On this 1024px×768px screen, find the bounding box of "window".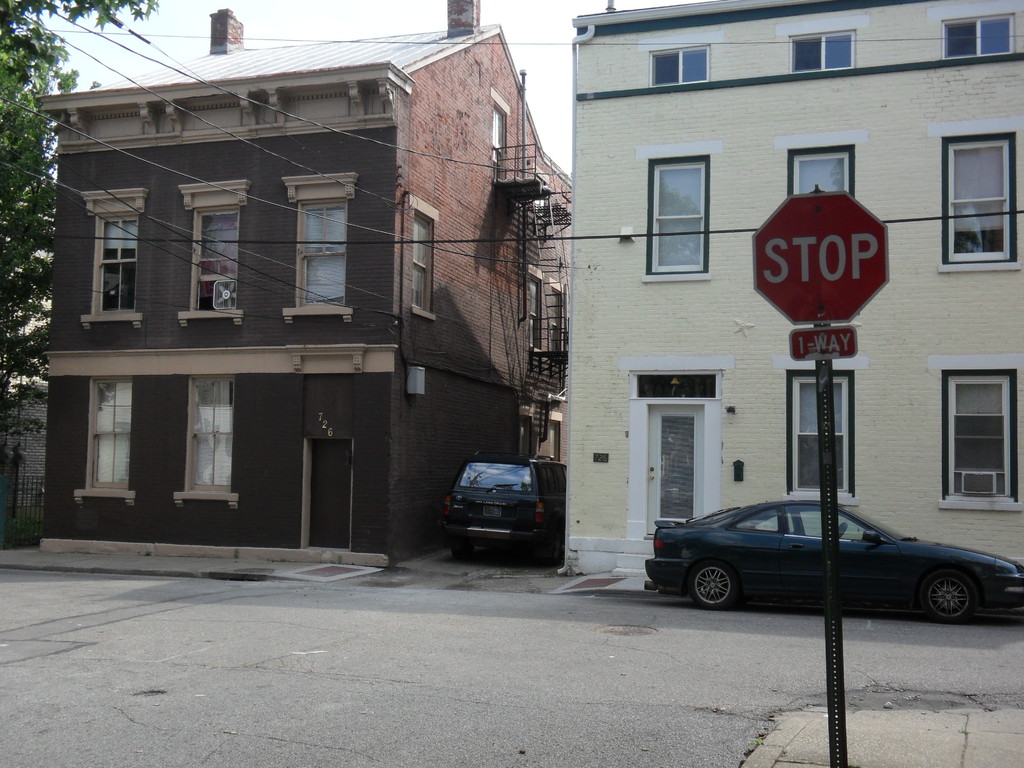
Bounding box: box(787, 31, 858, 74).
